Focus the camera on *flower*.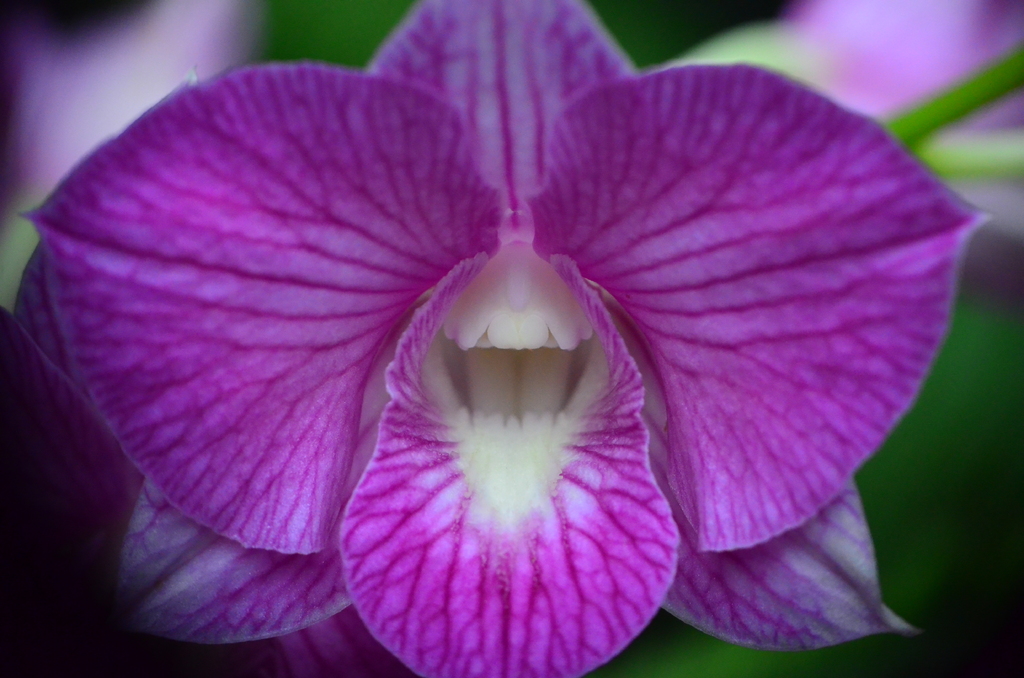
Focus region: [x1=18, y1=10, x2=982, y2=654].
